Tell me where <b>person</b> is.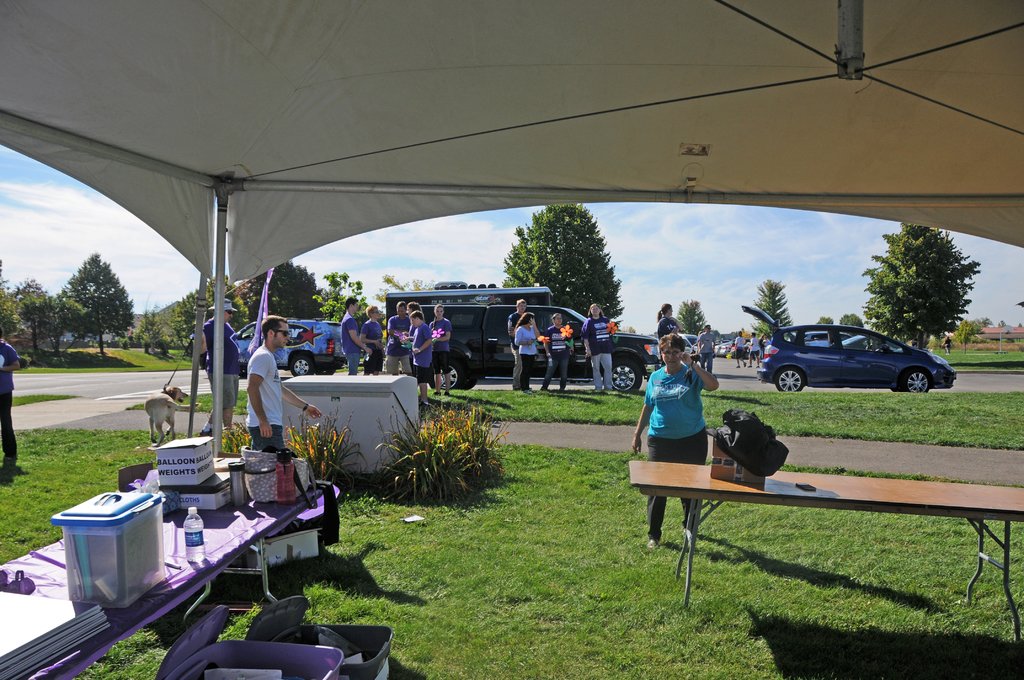
<b>person</b> is at [628,334,722,550].
